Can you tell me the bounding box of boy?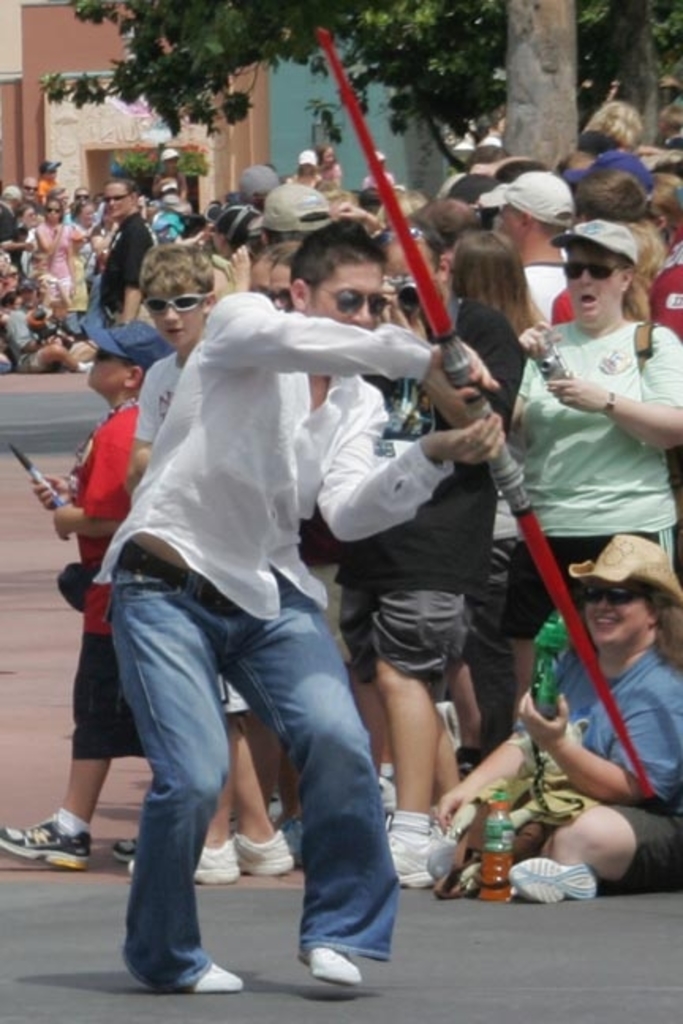
(x1=117, y1=239, x2=291, y2=890).
